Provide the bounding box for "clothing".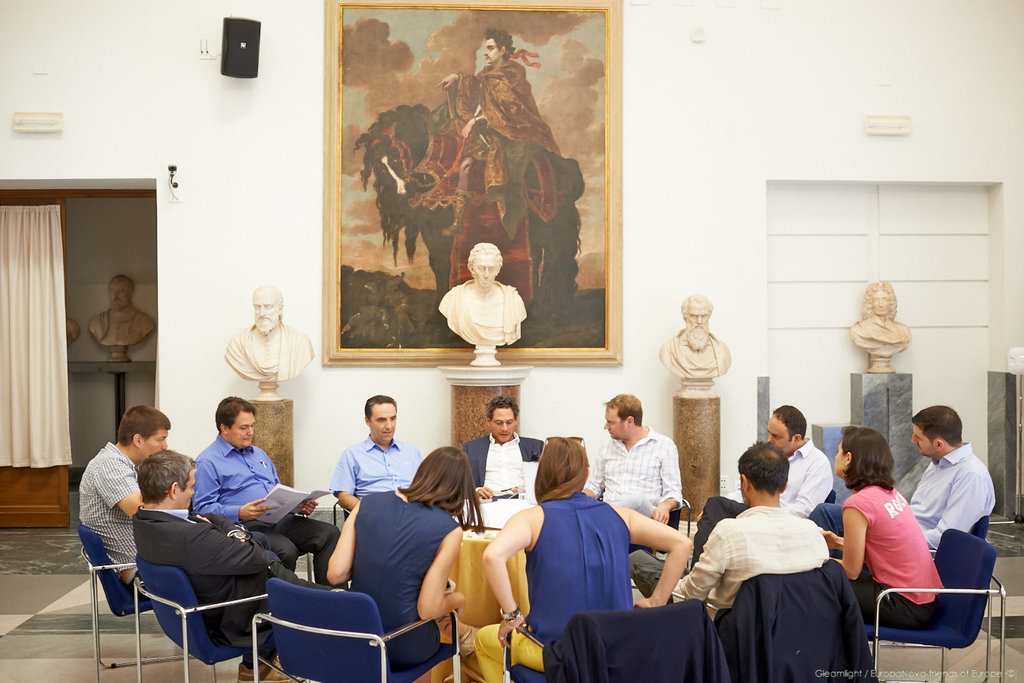
detection(441, 57, 570, 225).
